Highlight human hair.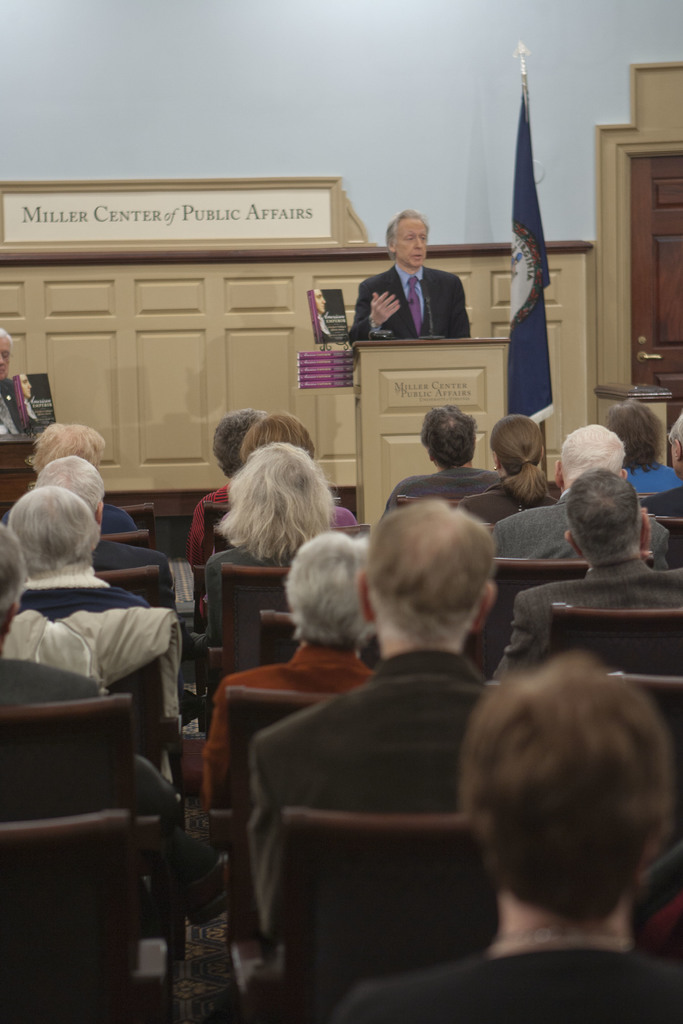
Highlighted region: bbox=(365, 495, 498, 648).
